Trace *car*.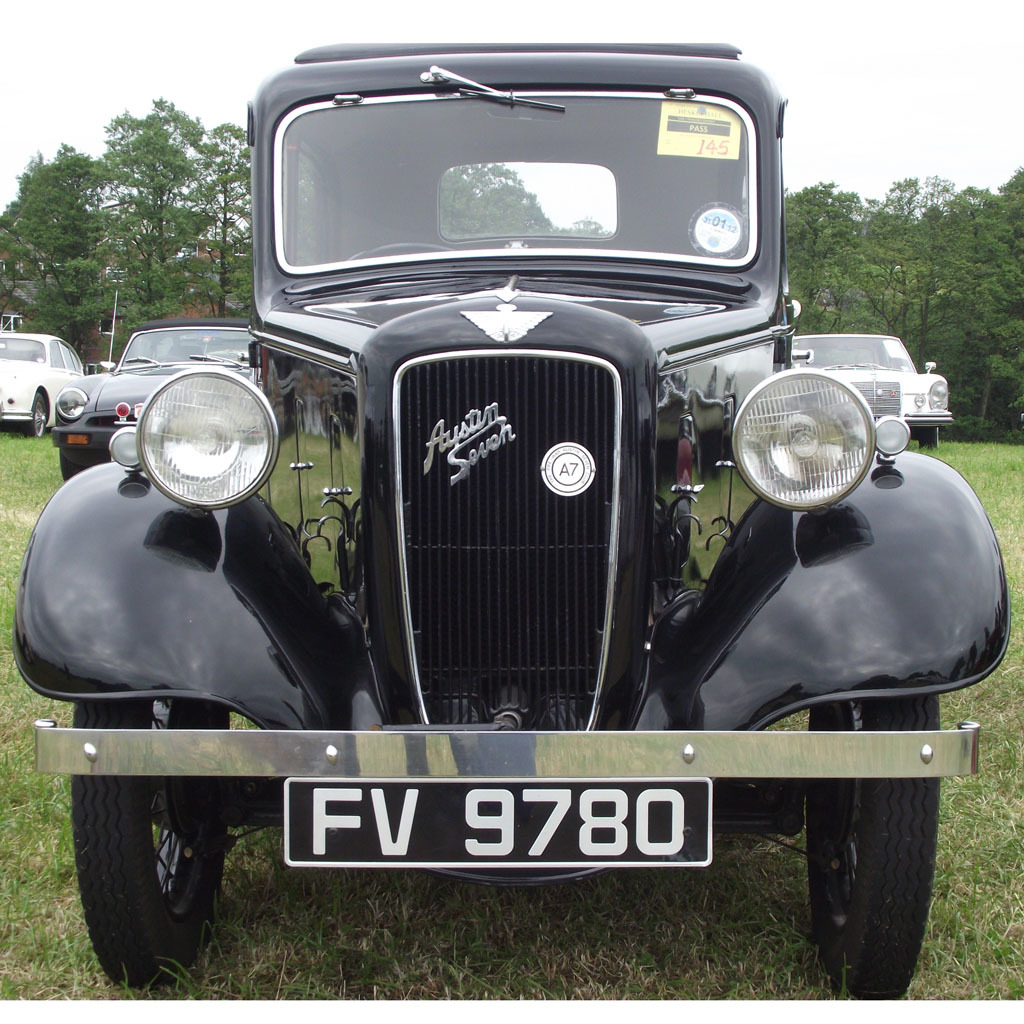
Traced to box(58, 319, 257, 484).
